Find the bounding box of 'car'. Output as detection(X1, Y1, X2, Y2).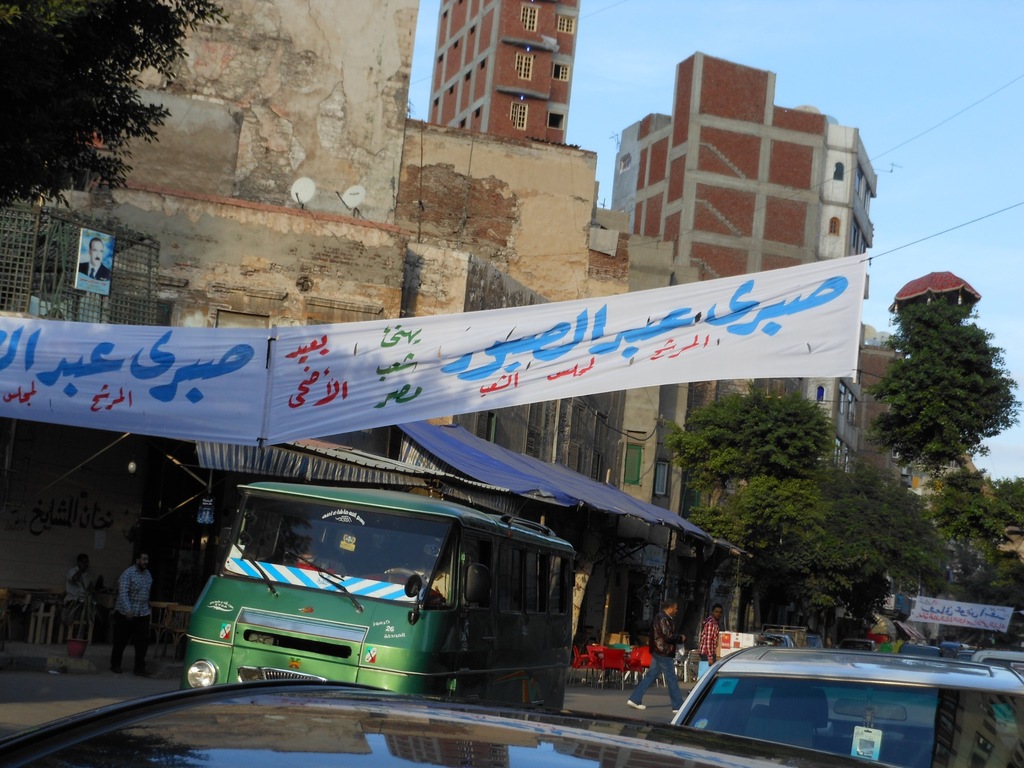
detection(661, 646, 993, 764).
